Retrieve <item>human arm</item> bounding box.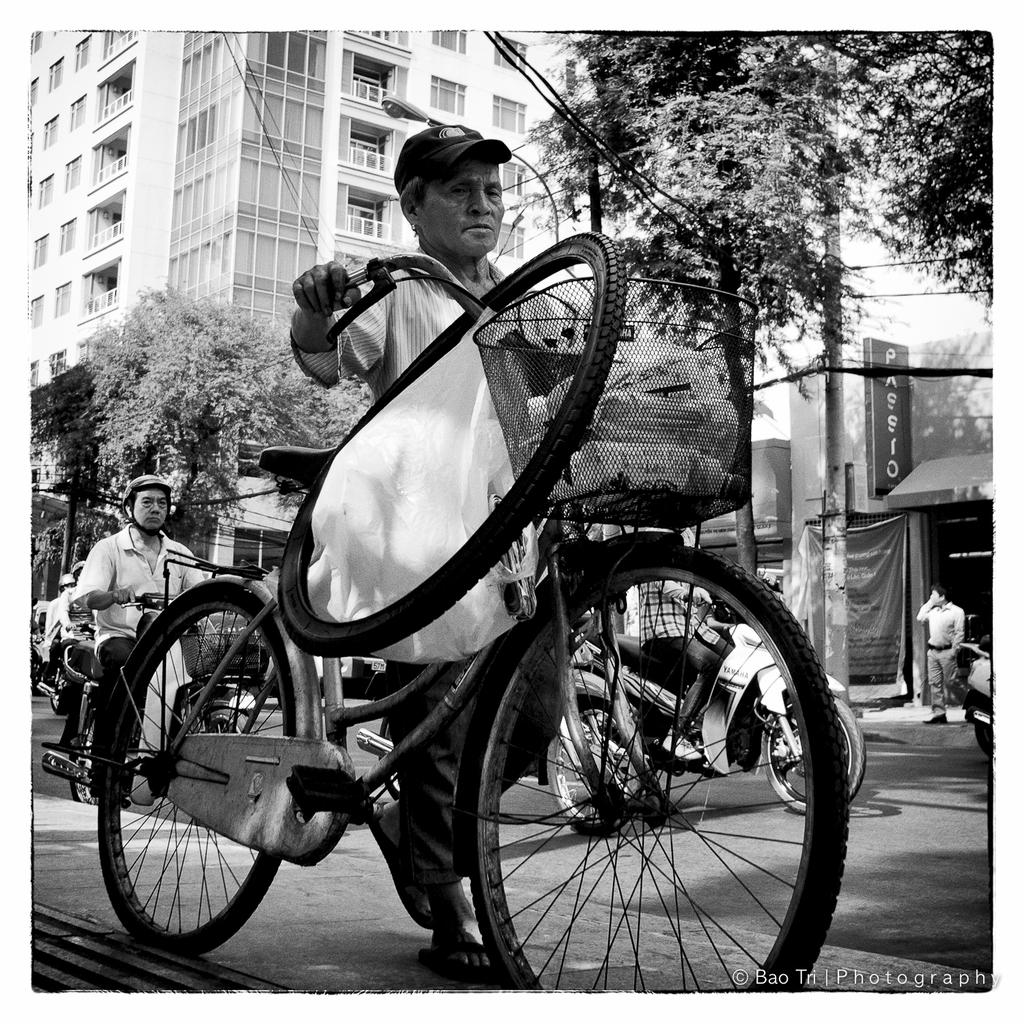
Bounding box: box=[918, 592, 939, 621].
